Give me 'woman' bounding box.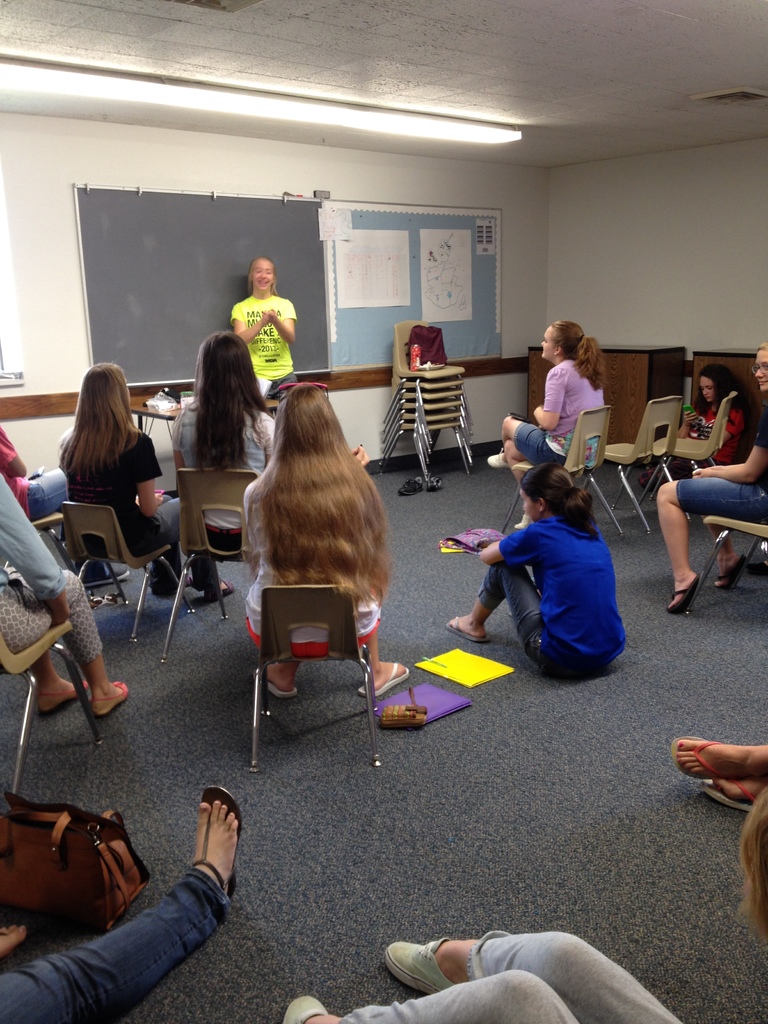
region(269, 783, 767, 1023).
